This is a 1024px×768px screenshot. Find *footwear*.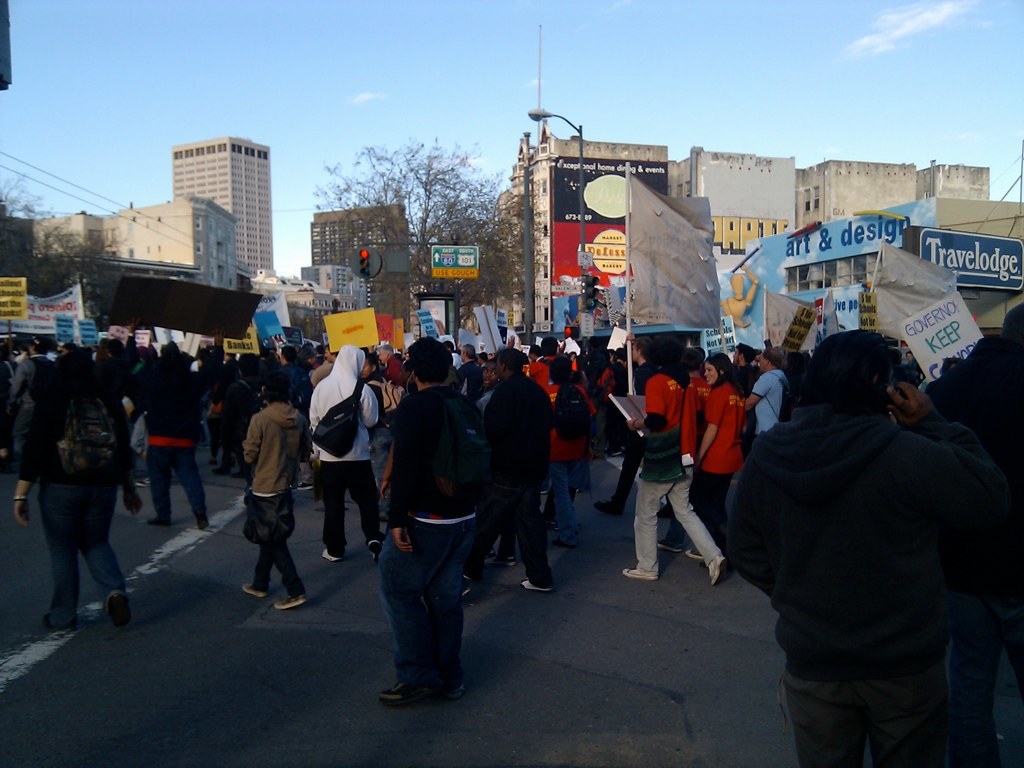
Bounding box: 706 555 728 583.
